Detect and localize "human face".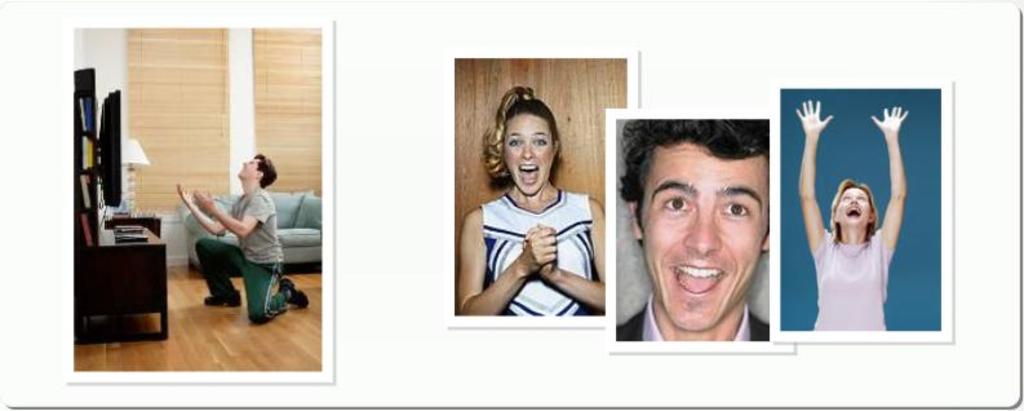
Localized at 498 107 557 195.
